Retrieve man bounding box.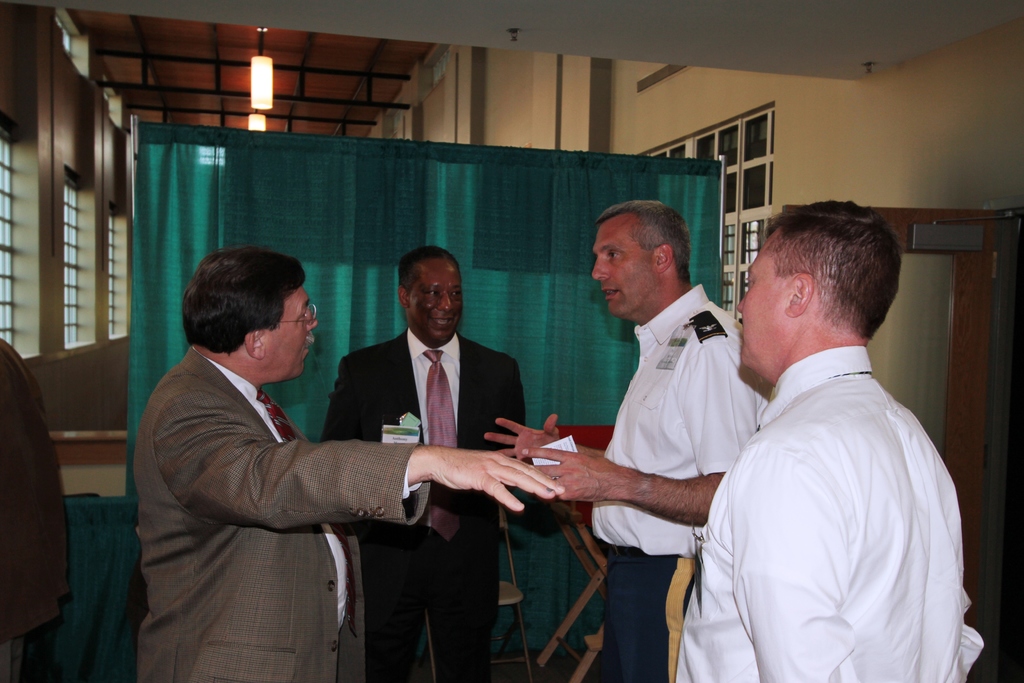
Bounding box: (477,191,770,682).
